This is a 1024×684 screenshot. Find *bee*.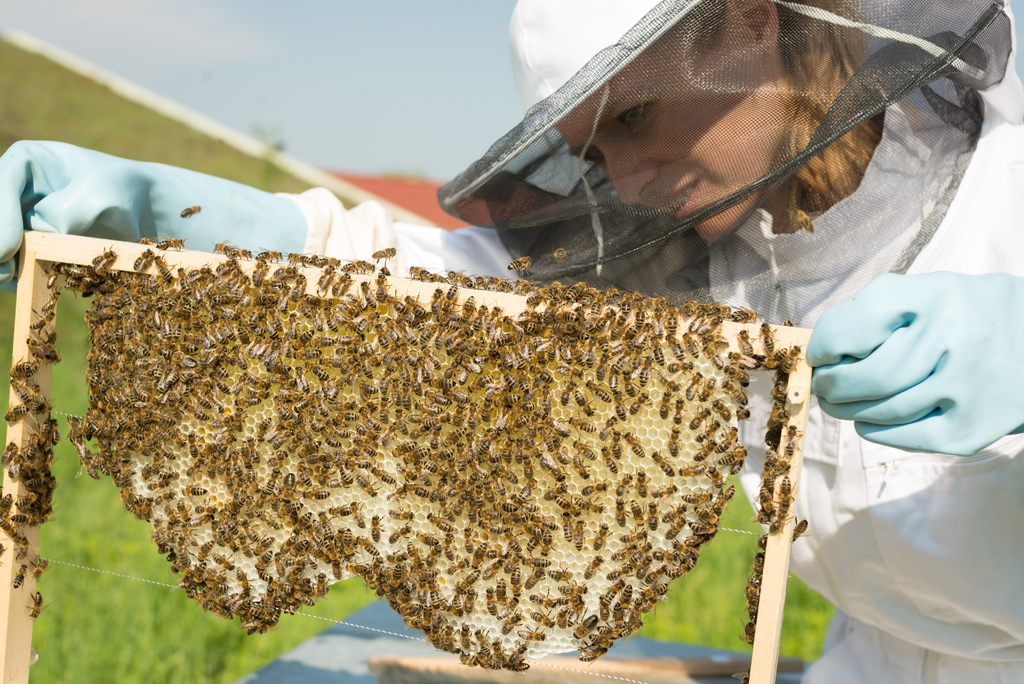
Bounding box: 351/423/381/443.
